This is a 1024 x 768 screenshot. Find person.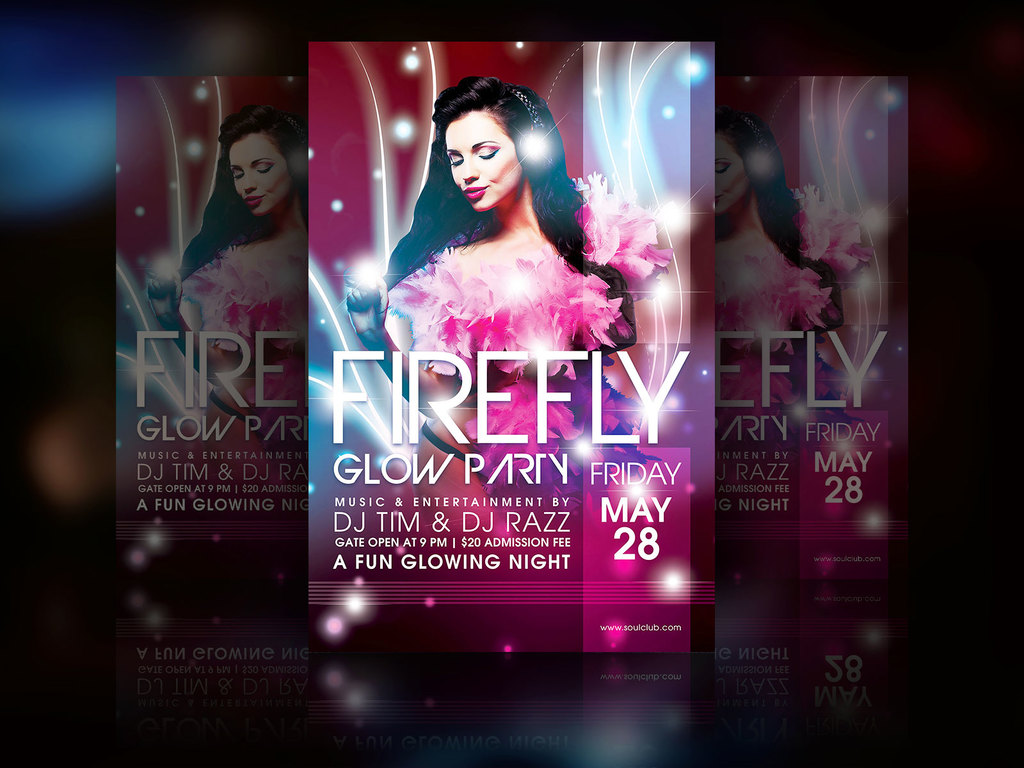
Bounding box: [716, 120, 846, 413].
